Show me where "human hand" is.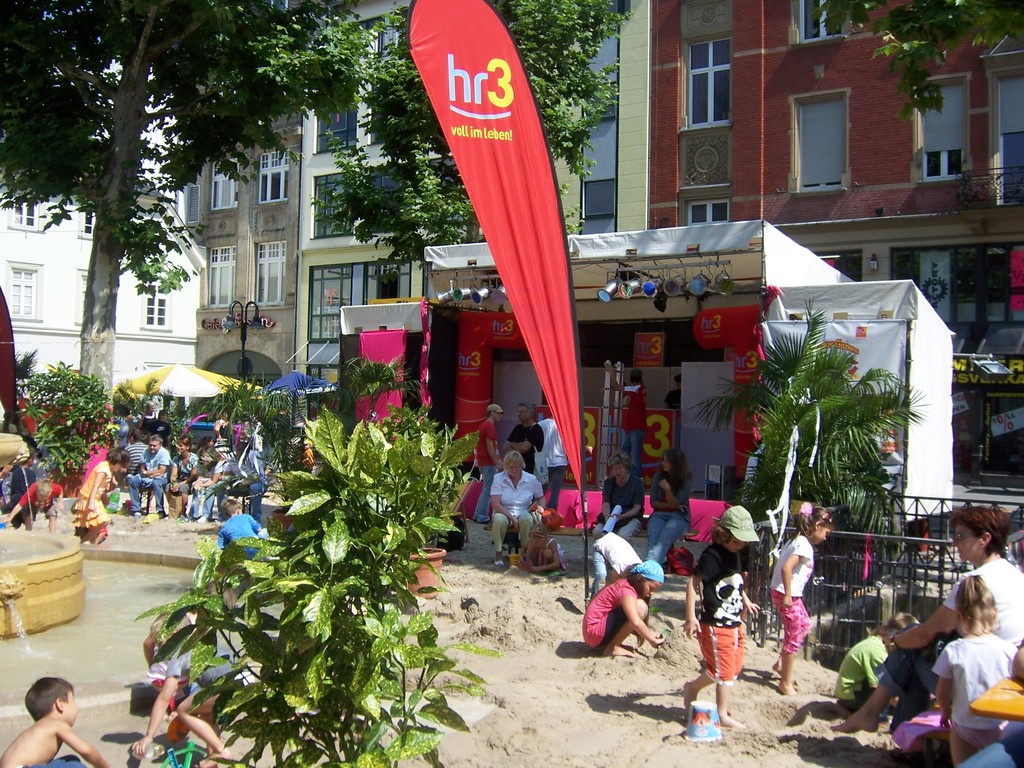
"human hand" is at left=743, top=602, right=763, bottom=616.
